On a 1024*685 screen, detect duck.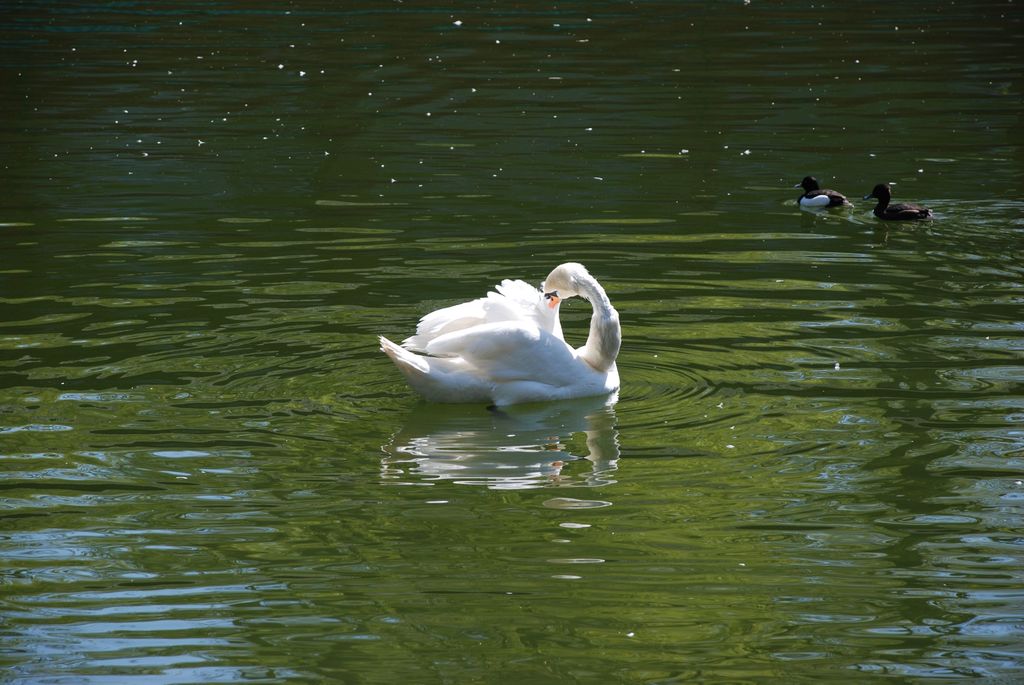
box=[375, 254, 614, 418].
